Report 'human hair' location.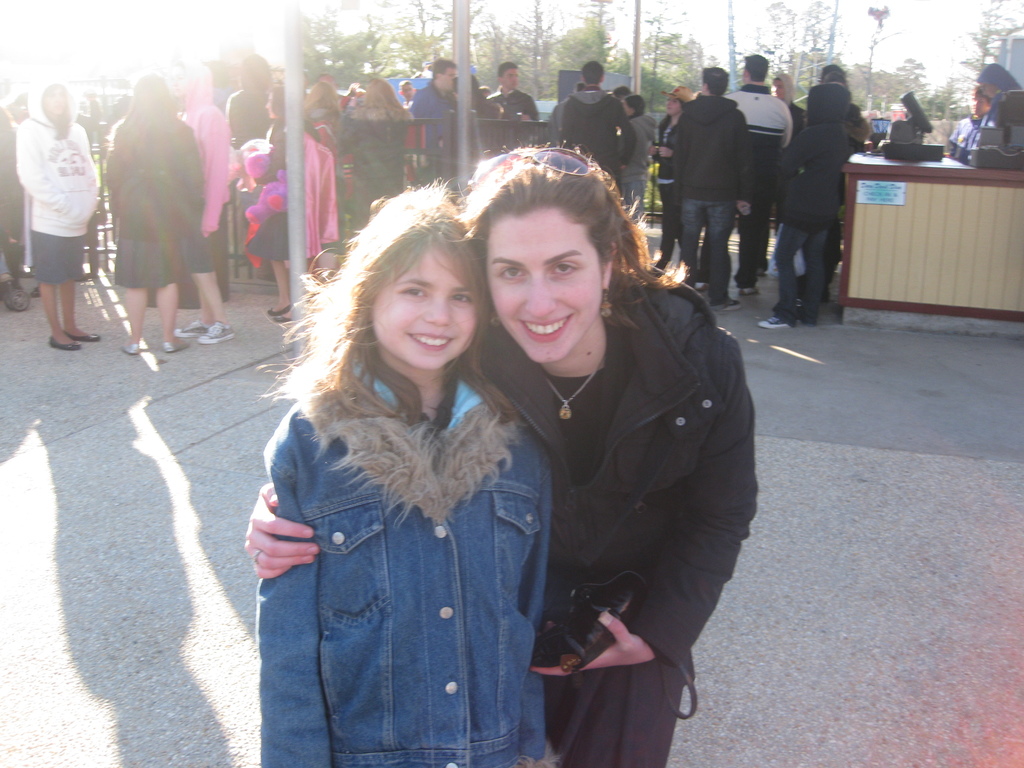
Report: (262, 83, 284, 126).
